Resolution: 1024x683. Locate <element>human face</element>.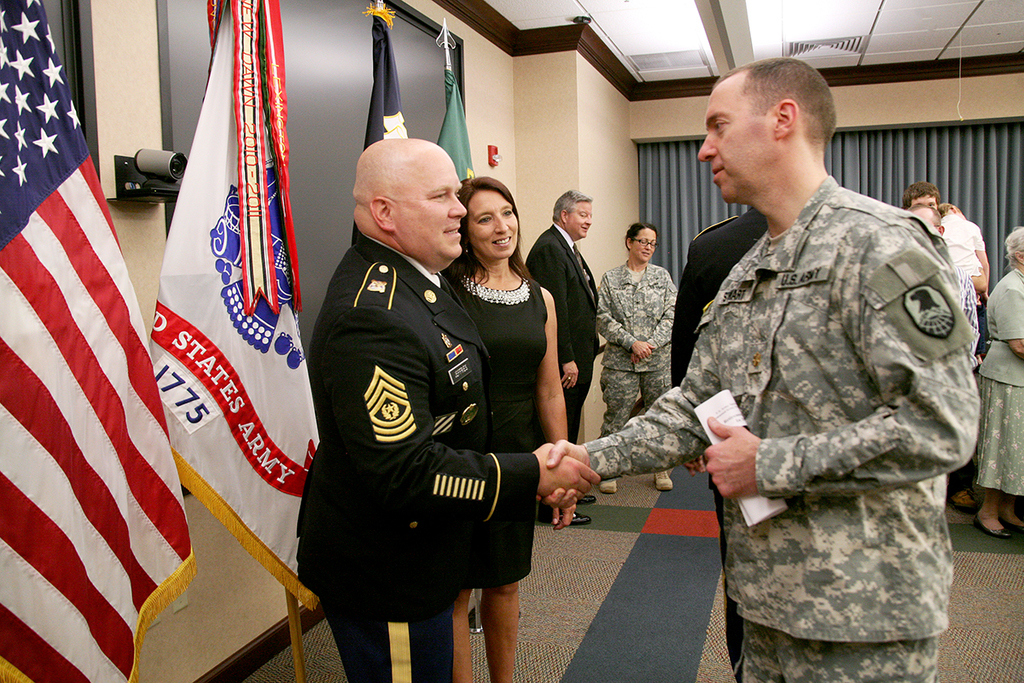
911,196,934,208.
